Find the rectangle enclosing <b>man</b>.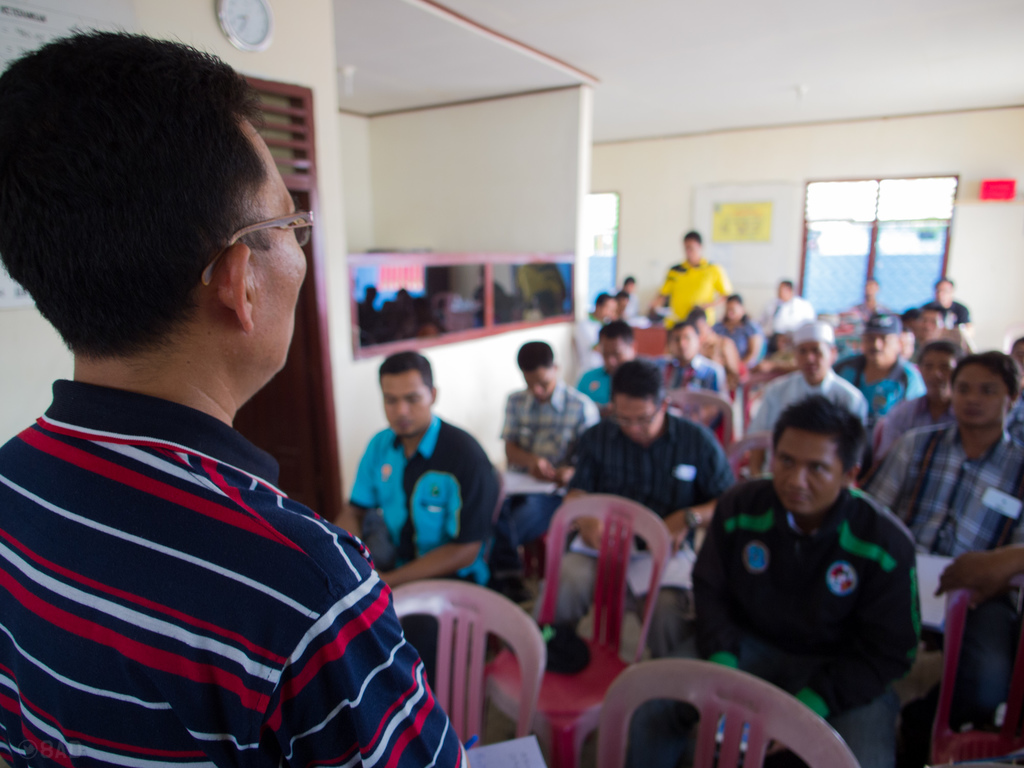
box(712, 291, 756, 365).
